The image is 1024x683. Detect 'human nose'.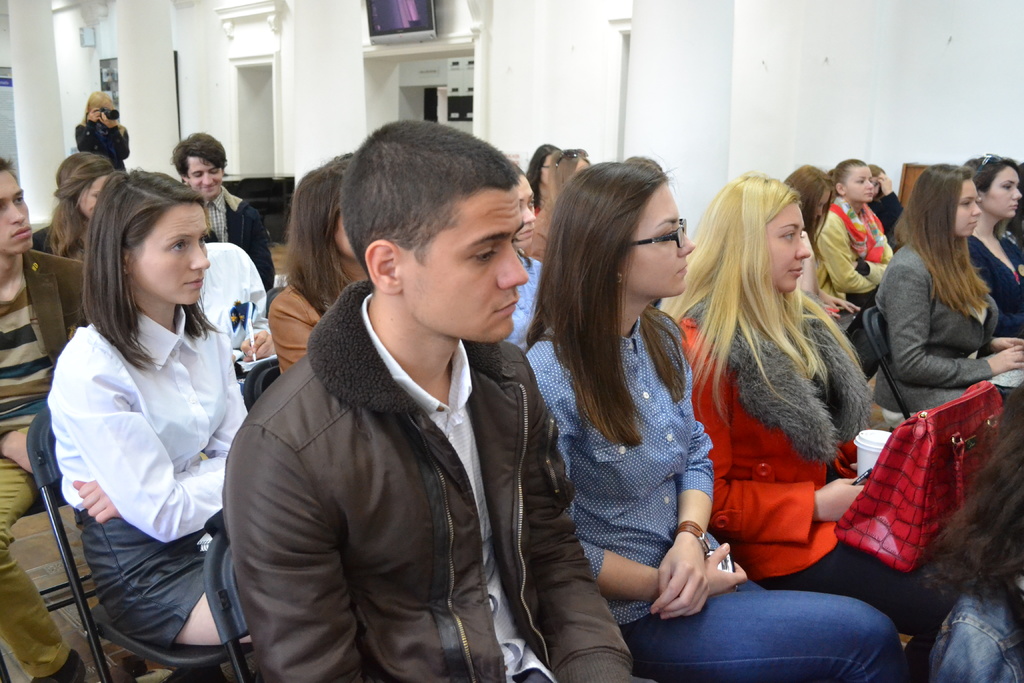
Detection: [x1=524, y1=204, x2=536, y2=225].
